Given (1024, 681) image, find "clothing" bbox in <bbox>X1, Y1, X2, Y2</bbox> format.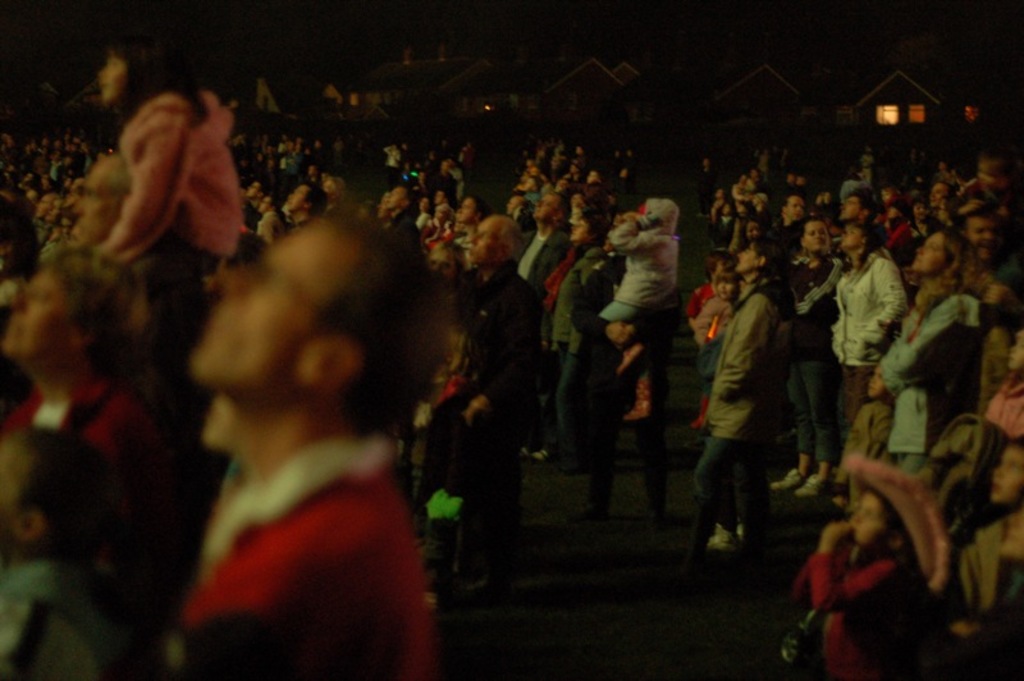
<bbox>0, 381, 160, 513</bbox>.
